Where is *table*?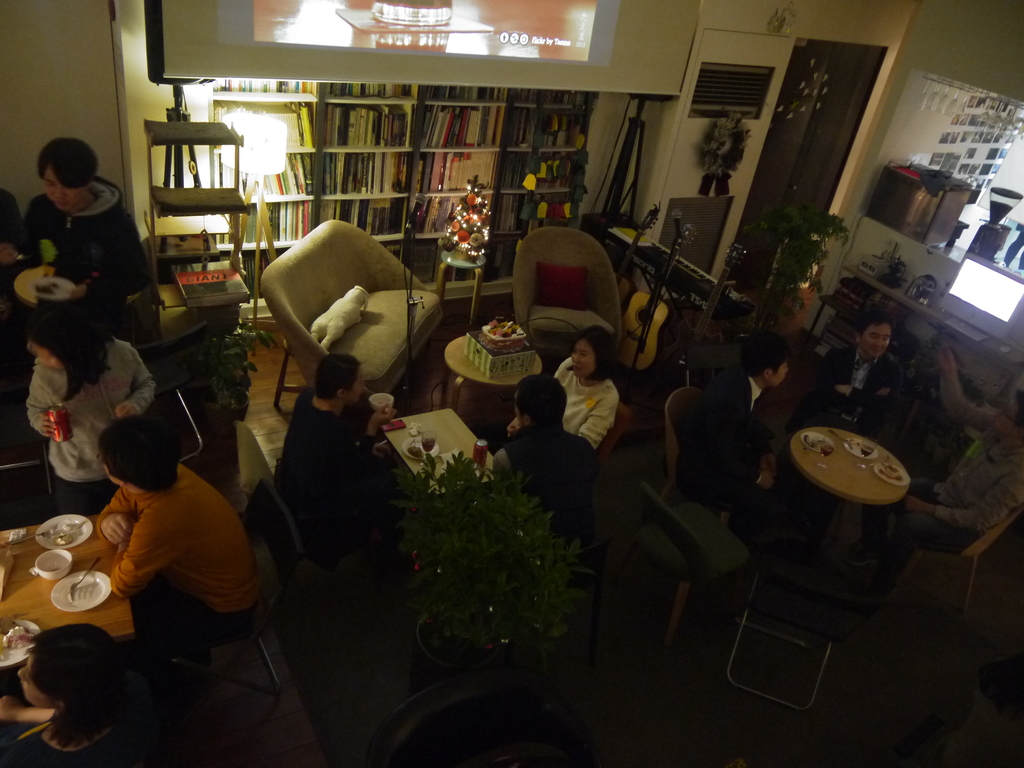
790/428/909/507.
